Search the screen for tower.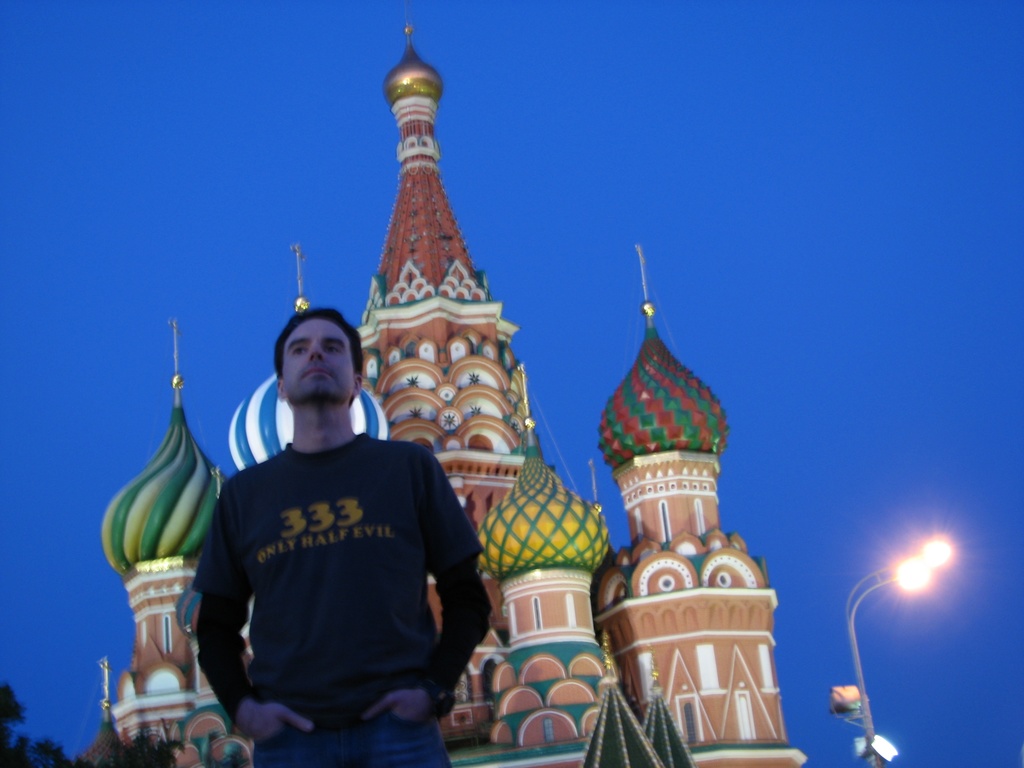
Found at bbox(83, 318, 262, 765).
